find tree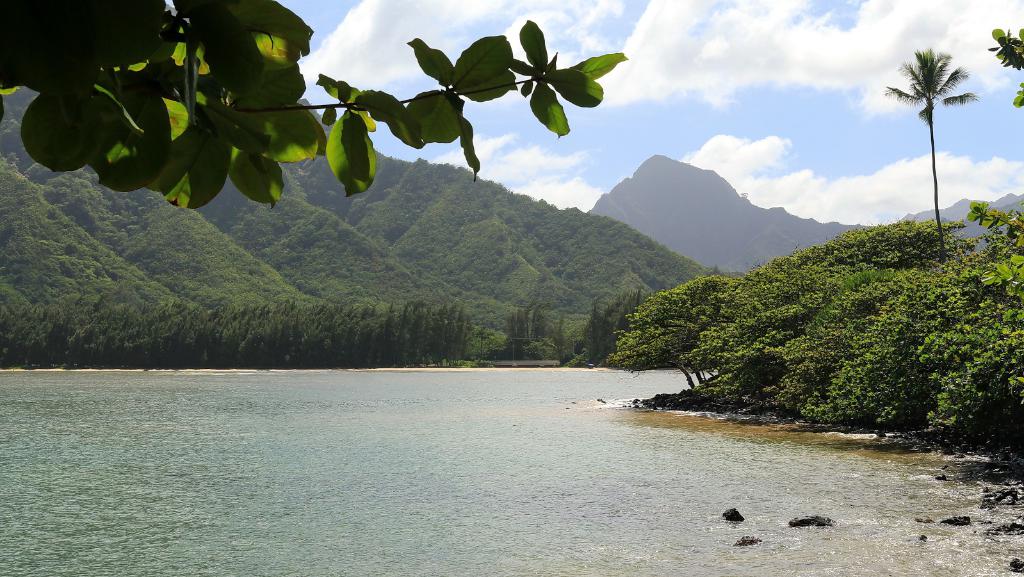
bbox=[0, 0, 628, 211]
